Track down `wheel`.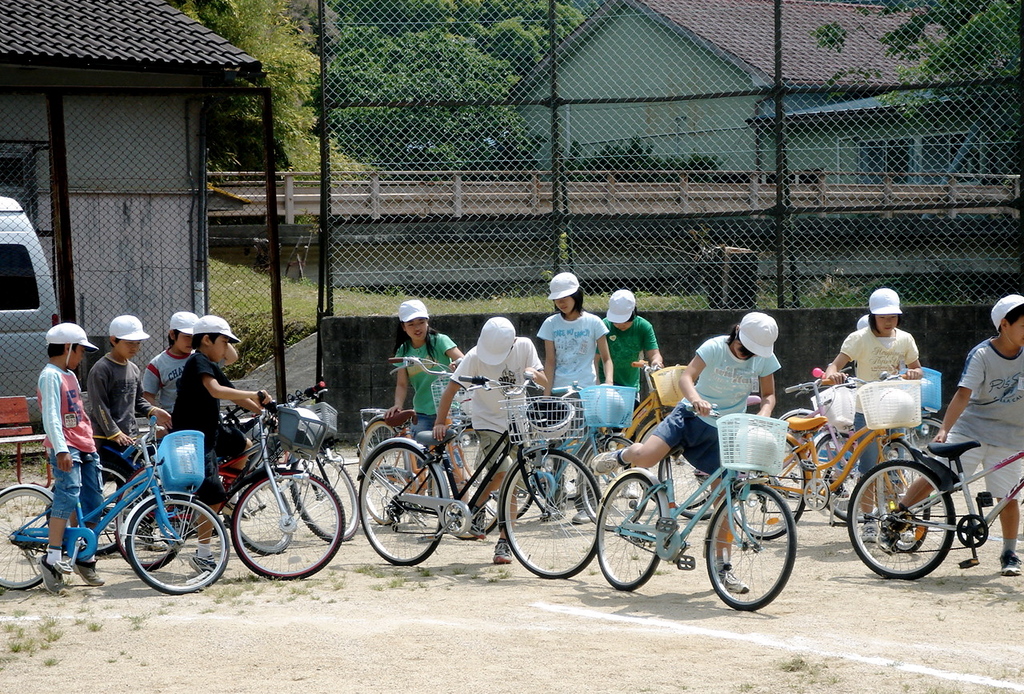
Tracked to <bbox>232, 463, 348, 581</bbox>.
